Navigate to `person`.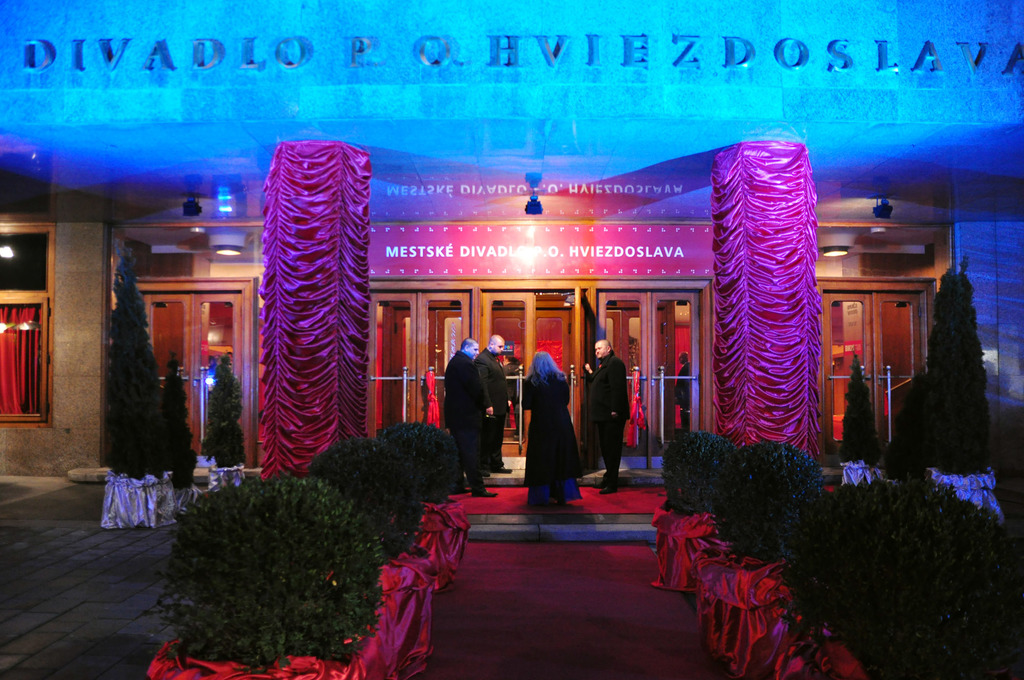
Navigation target: region(673, 352, 692, 433).
